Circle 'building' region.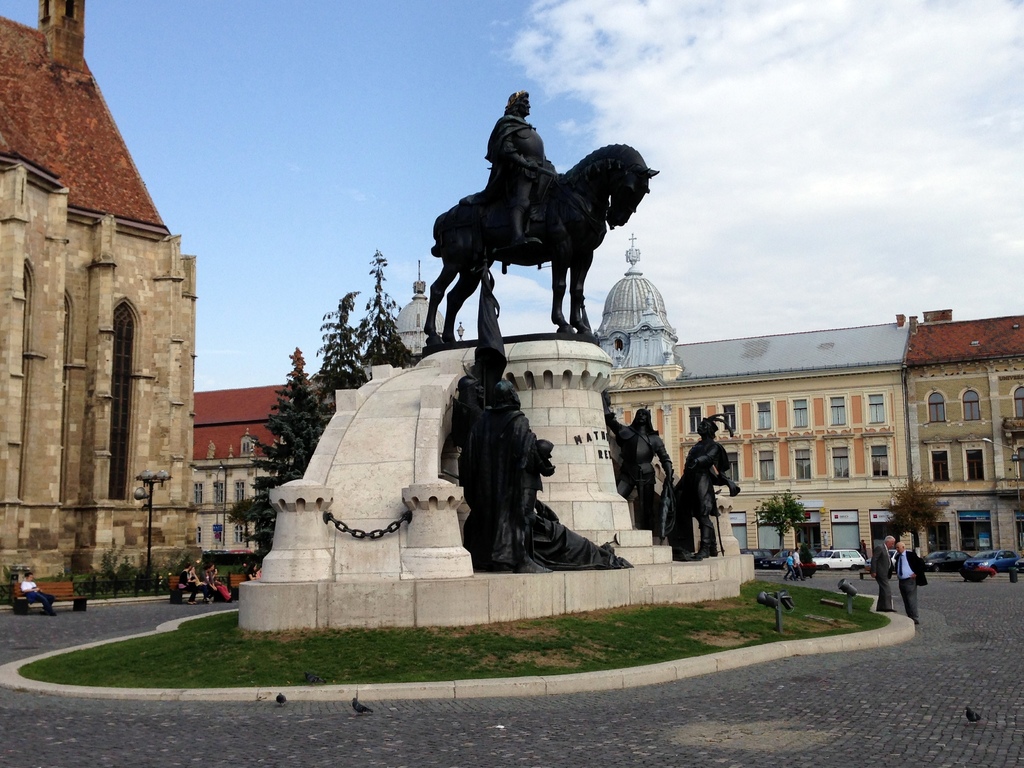
Region: left=183, top=462, right=291, bottom=580.
